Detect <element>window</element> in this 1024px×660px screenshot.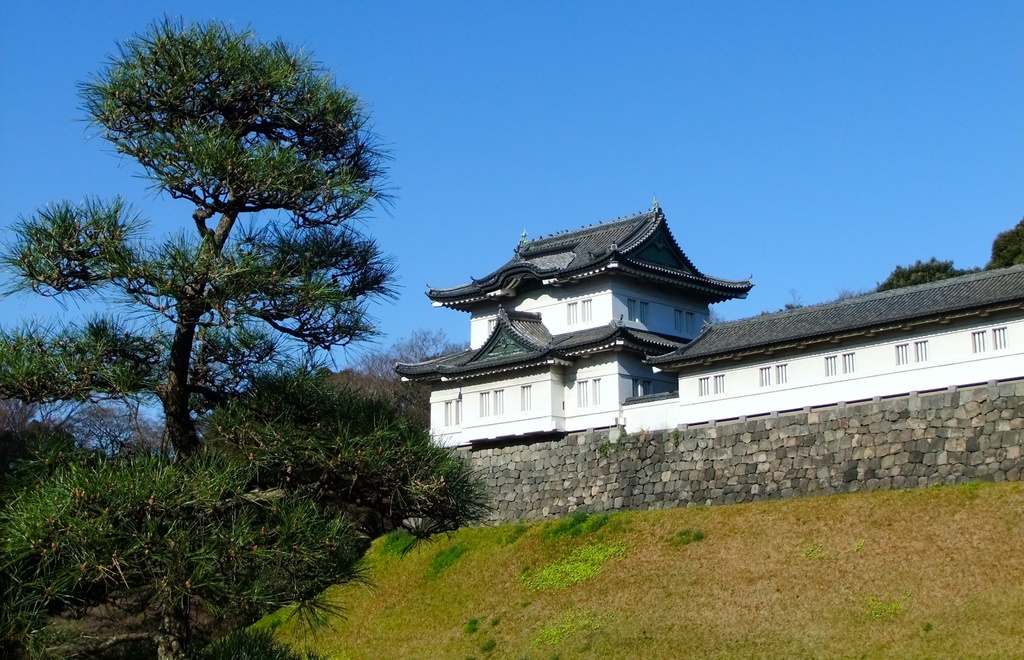
Detection: crop(519, 387, 531, 412).
